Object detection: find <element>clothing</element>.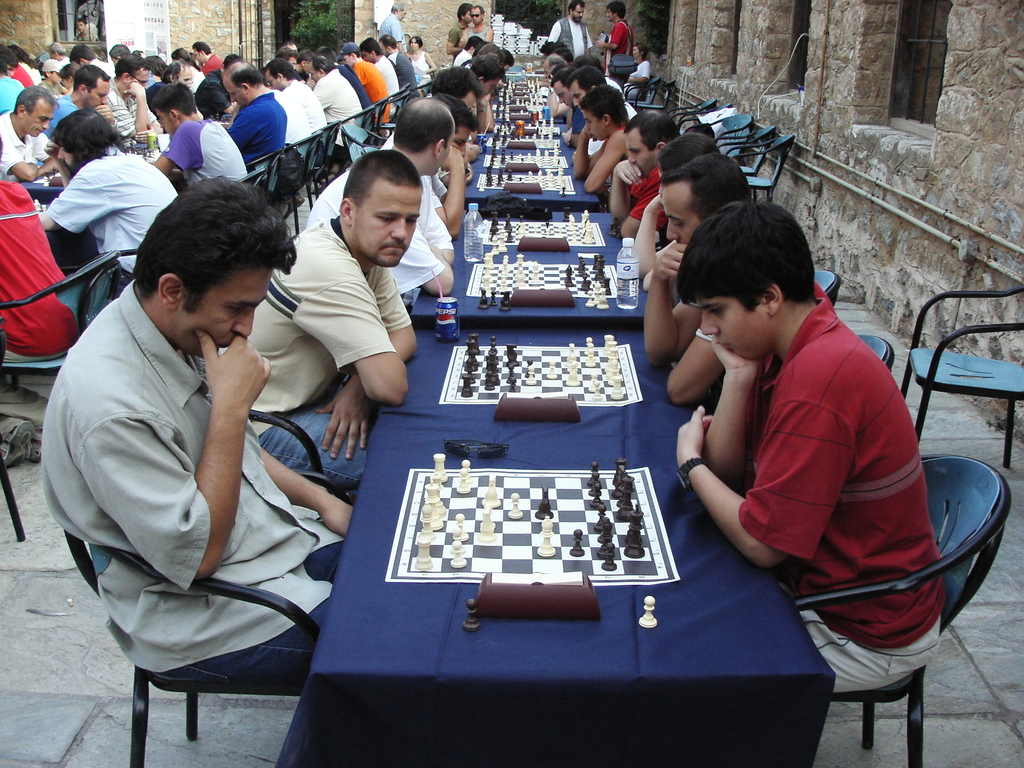
(41,150,189,285).
